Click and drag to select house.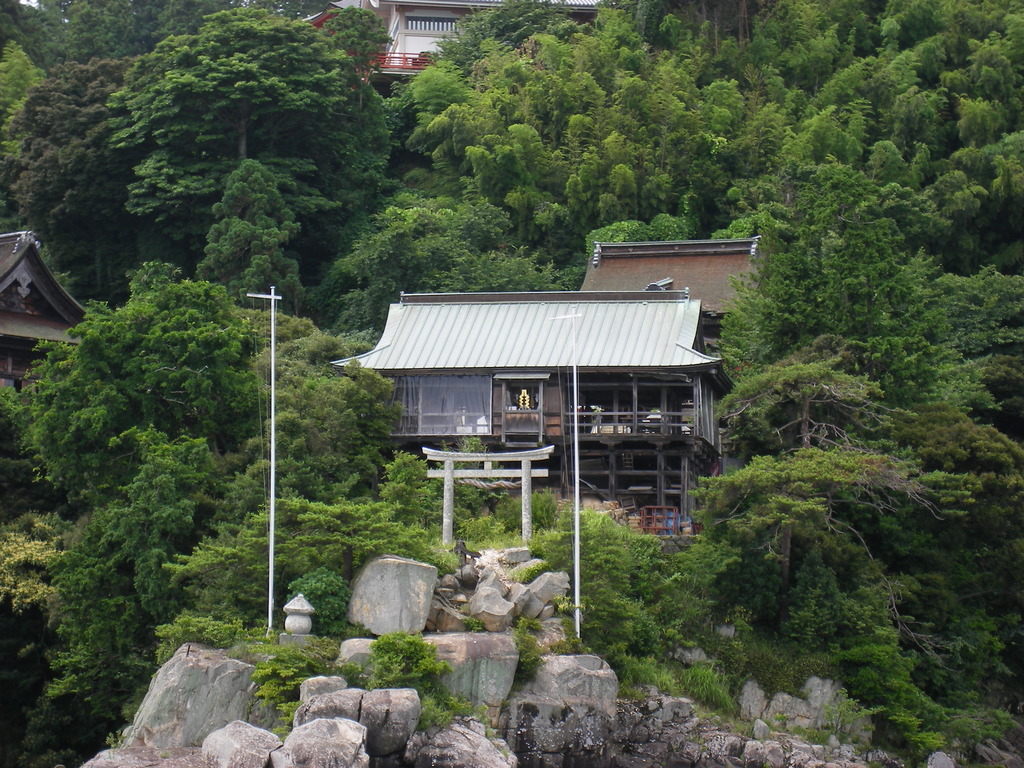
Selection: 0:232:93:396.
